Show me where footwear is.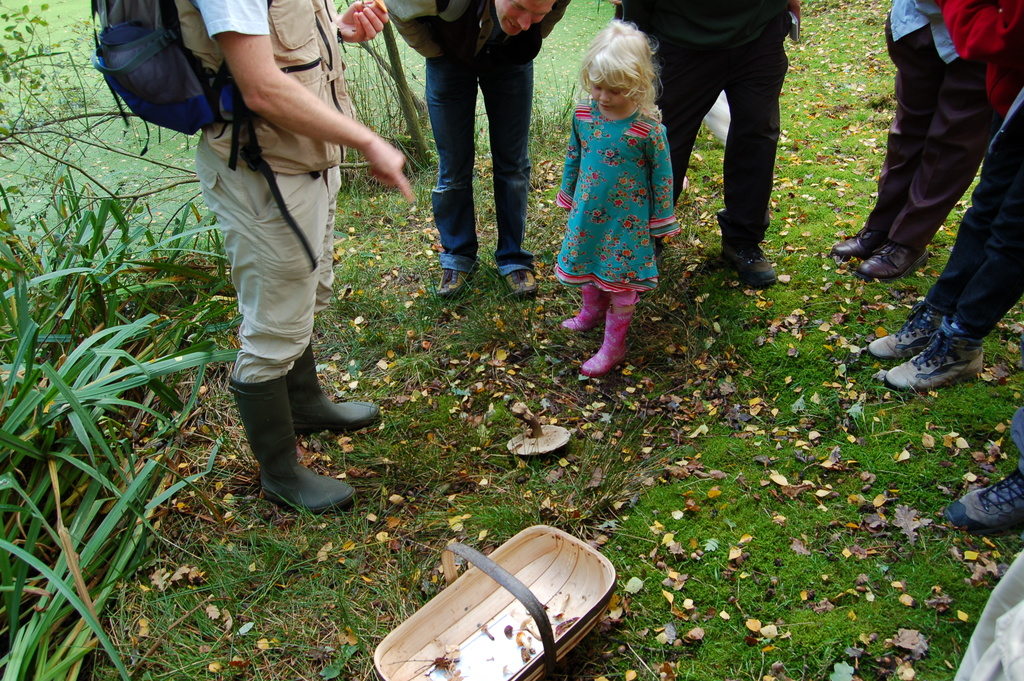
footwear is at locate(439, 264, 480, 301).
